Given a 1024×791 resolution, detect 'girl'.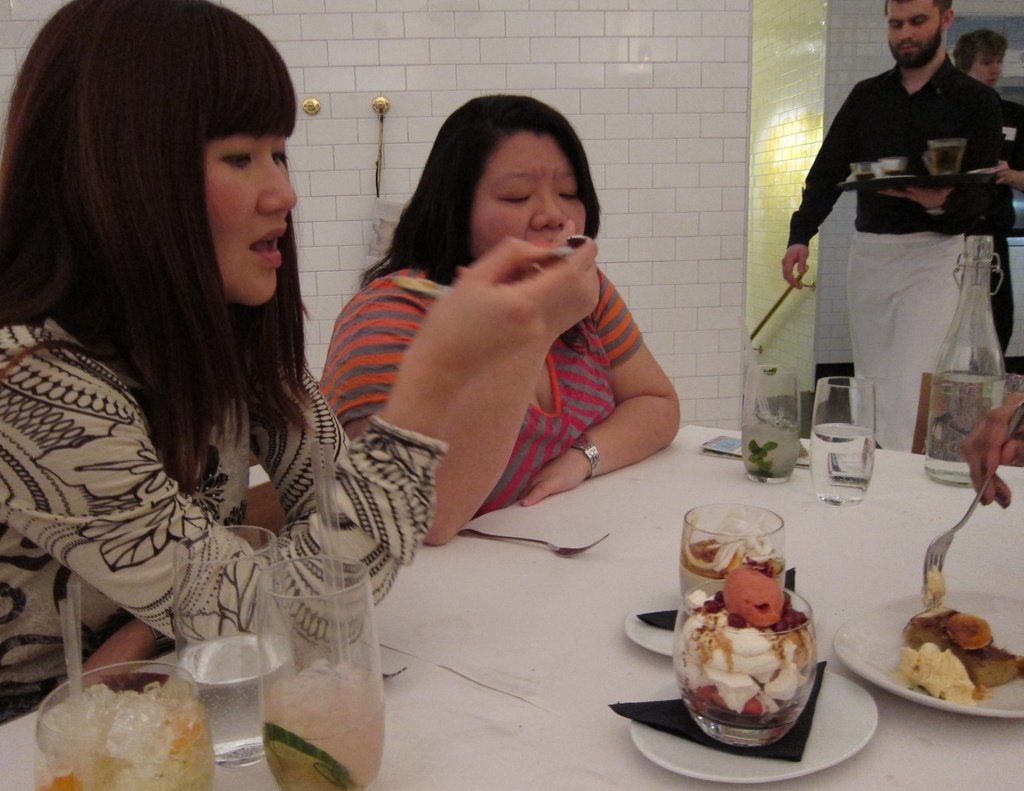
x1=0, y1=0, x2=557, y2=735.
